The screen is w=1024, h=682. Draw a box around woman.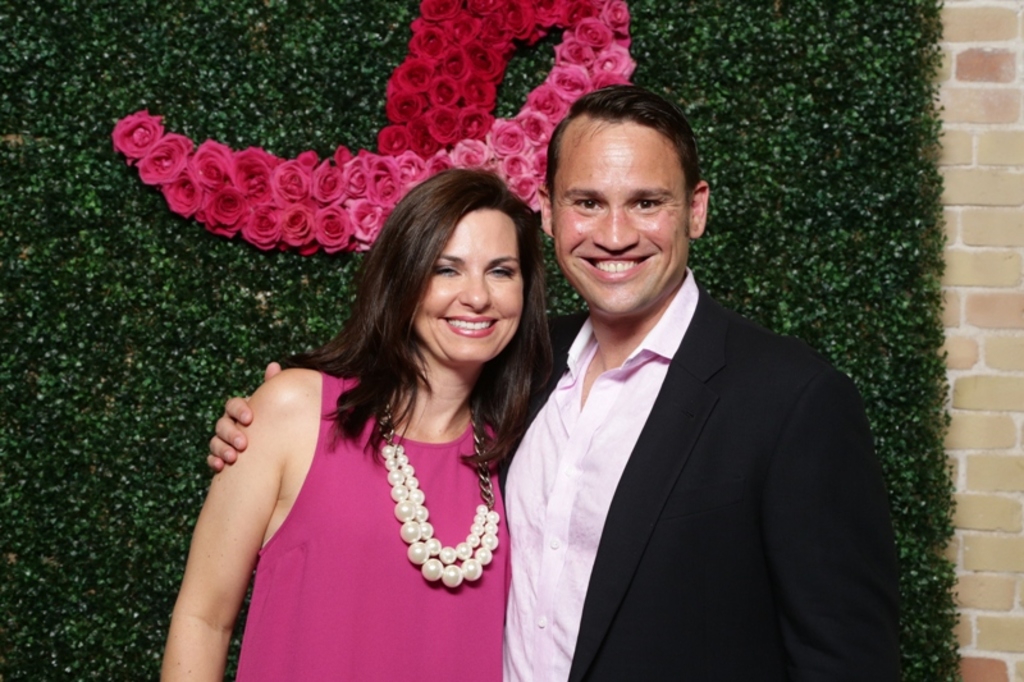
[172,154,559,681].
